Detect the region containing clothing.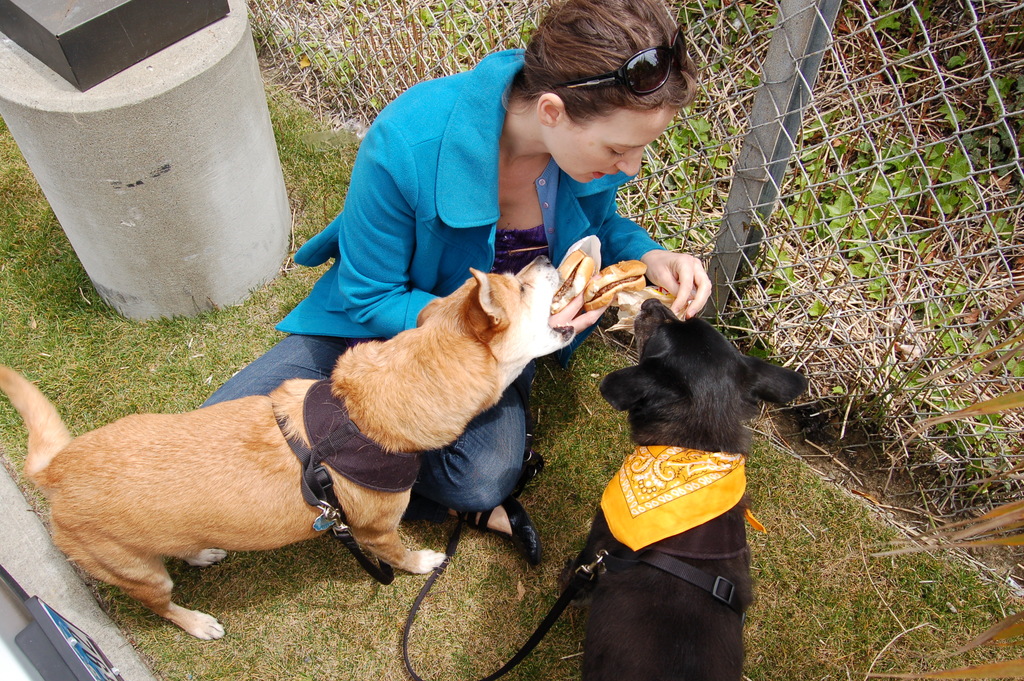
crop(199, 46, 669, 516).
